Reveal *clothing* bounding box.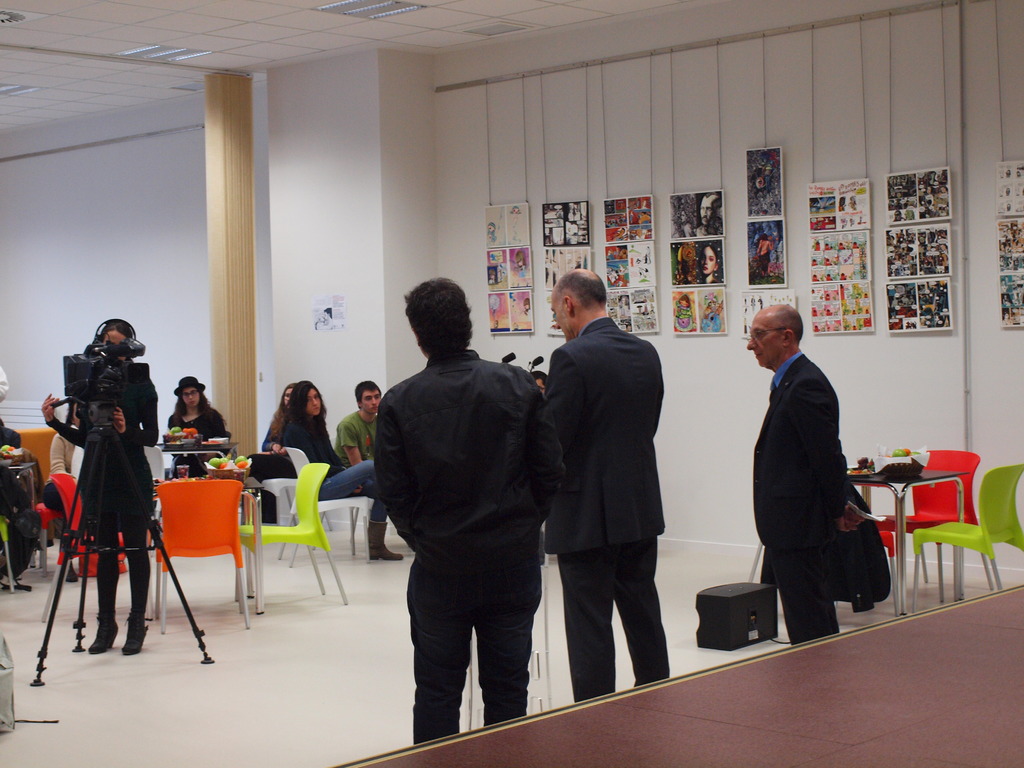
Revealed: box(749, 297, 756, 309).
